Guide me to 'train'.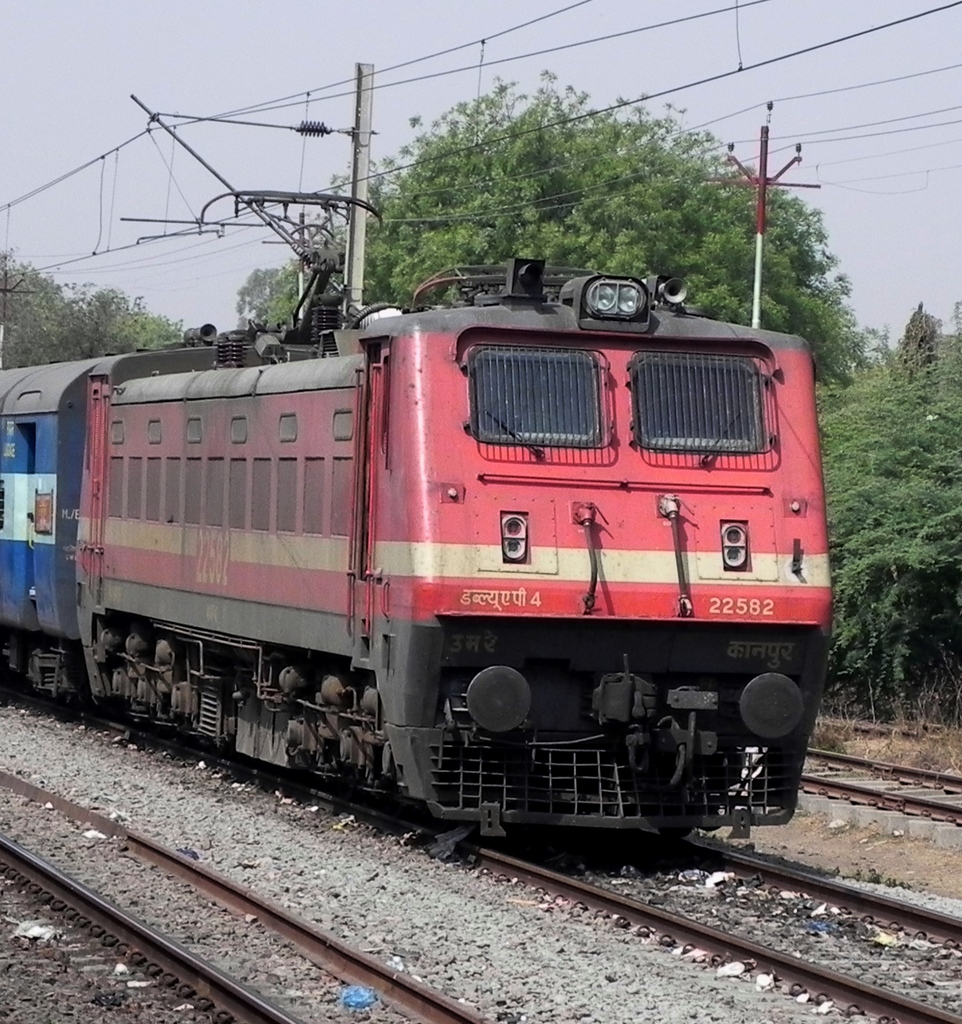
Guidance: 0/95/842/843.
